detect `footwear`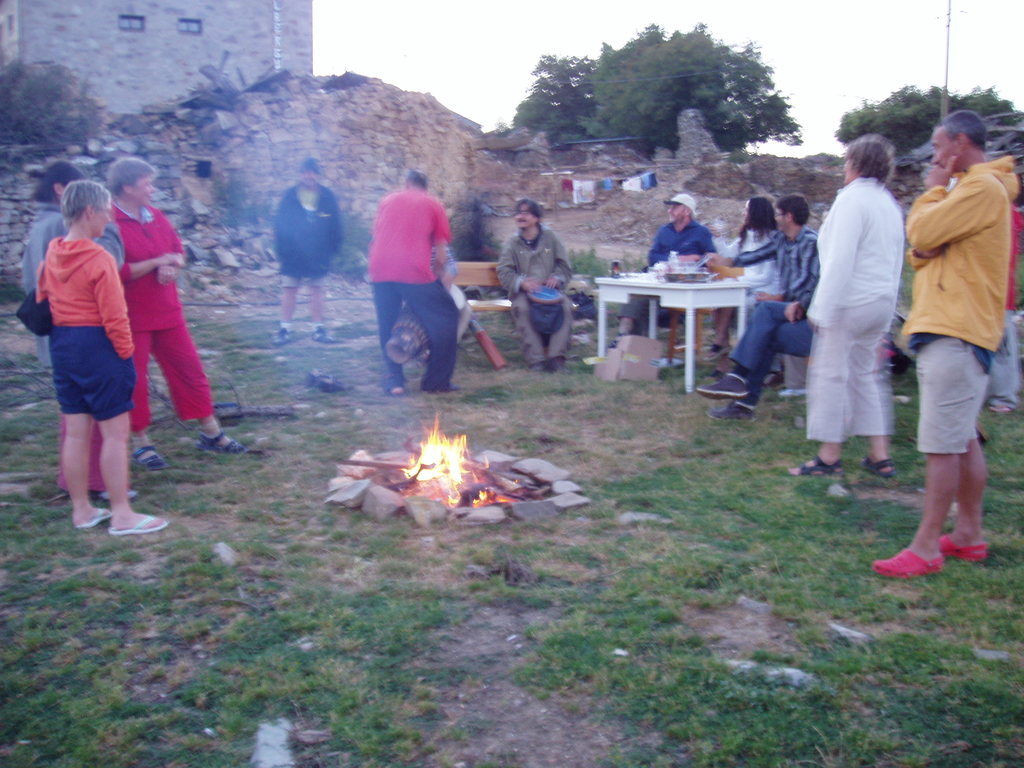
(711,404,758,422)
